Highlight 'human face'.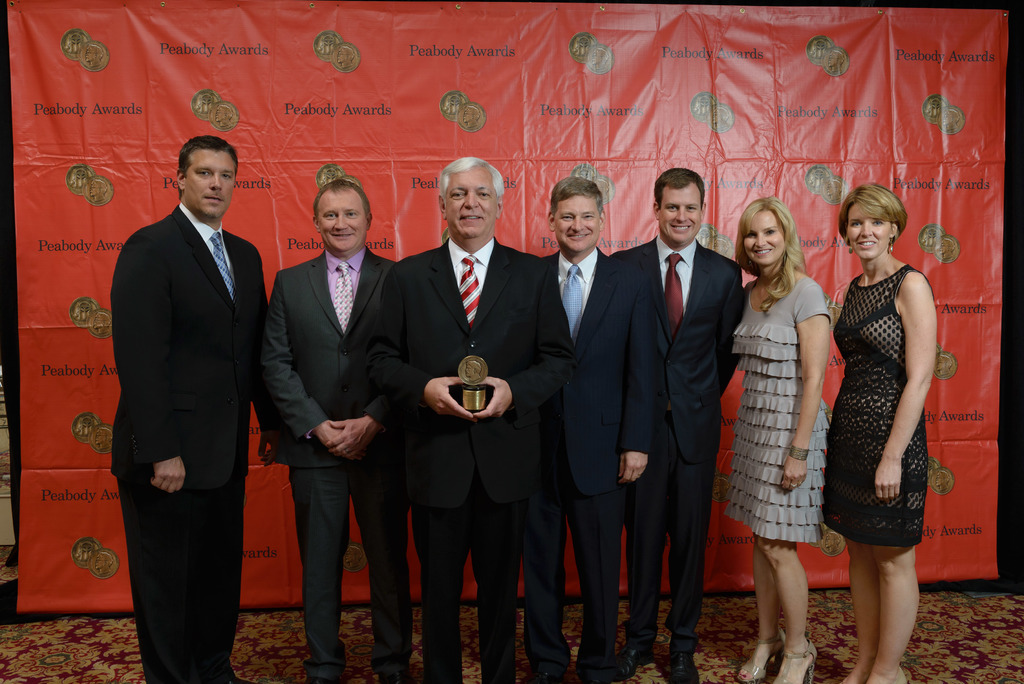
Highlighted region: <region>317, 188, 366, 252</region>.
